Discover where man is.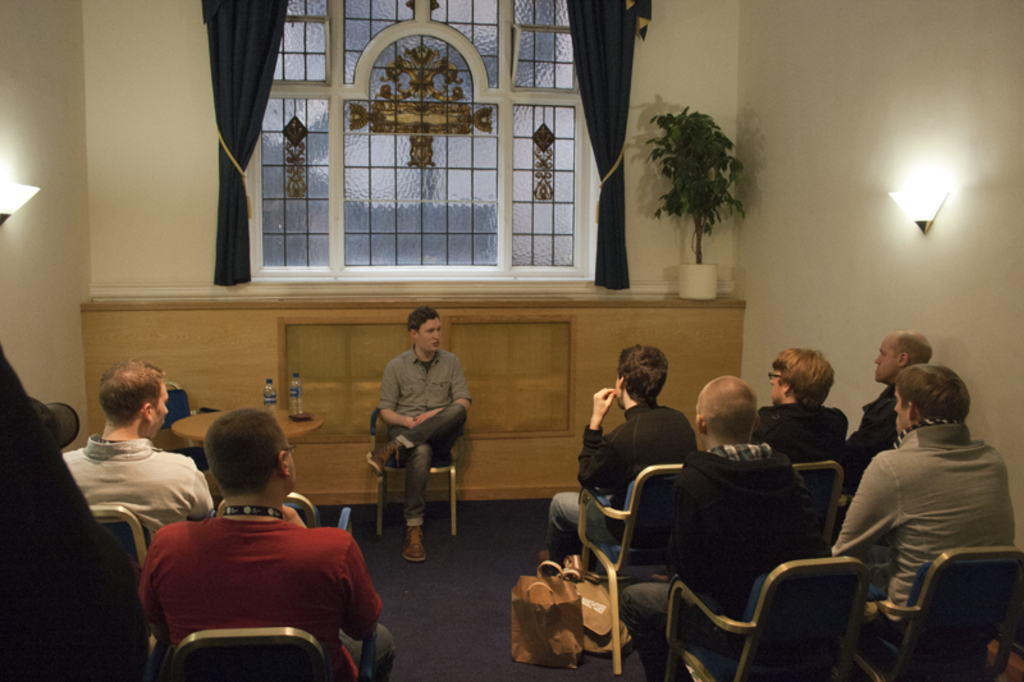
Discovered at region(529, 345, 700, 577).
